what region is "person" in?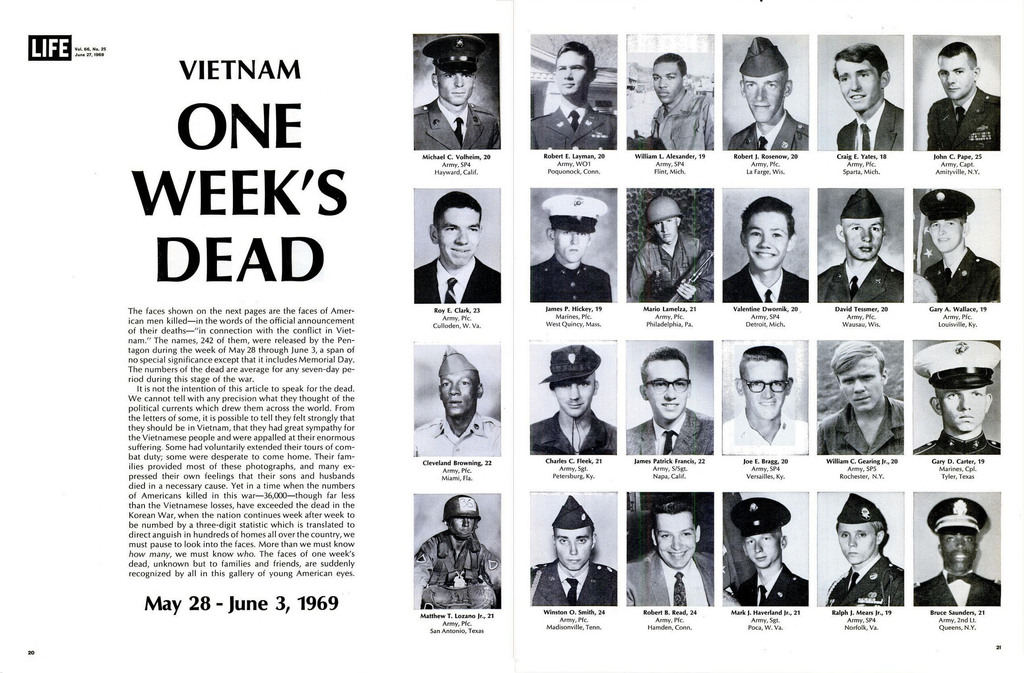
box=[822, 494, 908, 604].
